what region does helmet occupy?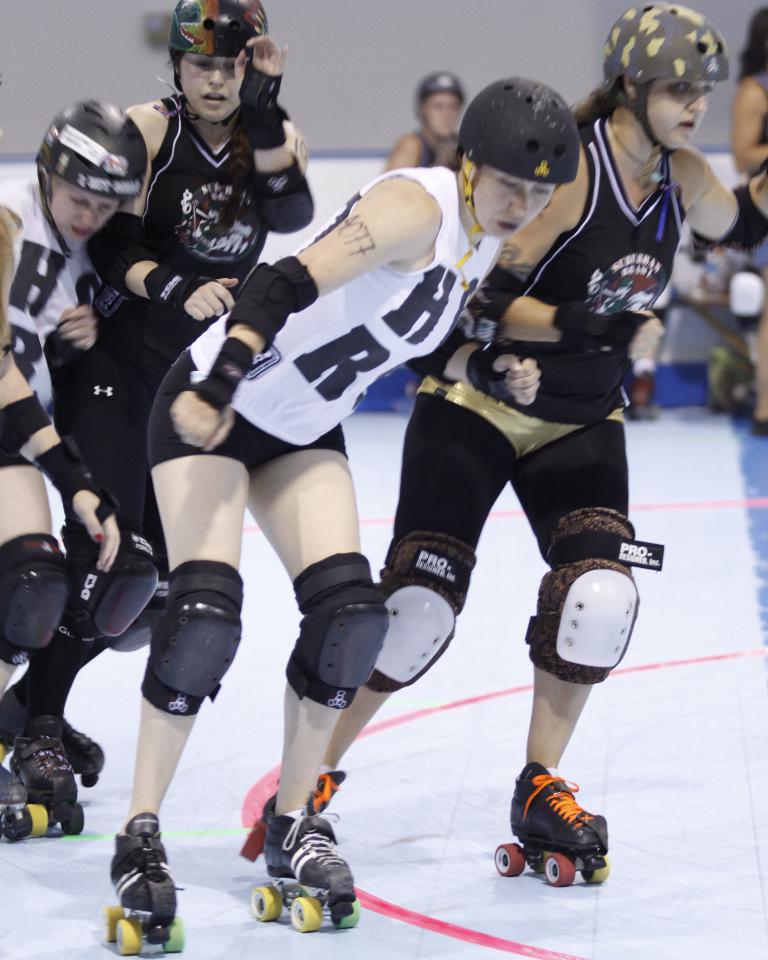
[454,78,581,283].
